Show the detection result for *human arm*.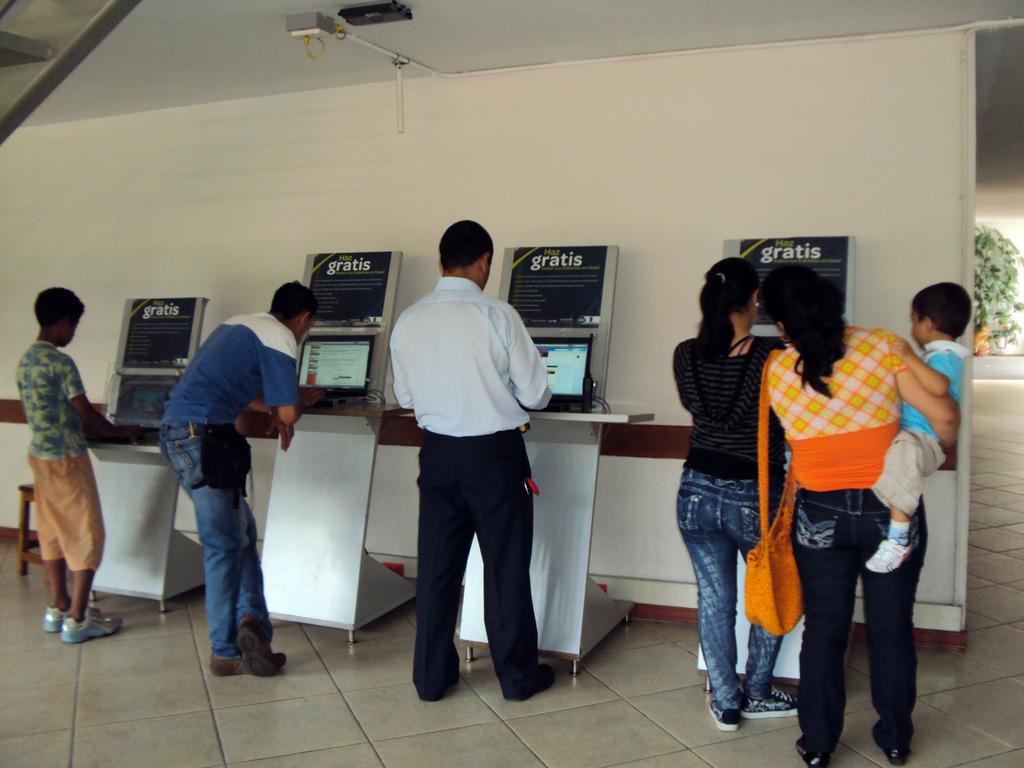
l=255, t=345, r=326, b=415.
